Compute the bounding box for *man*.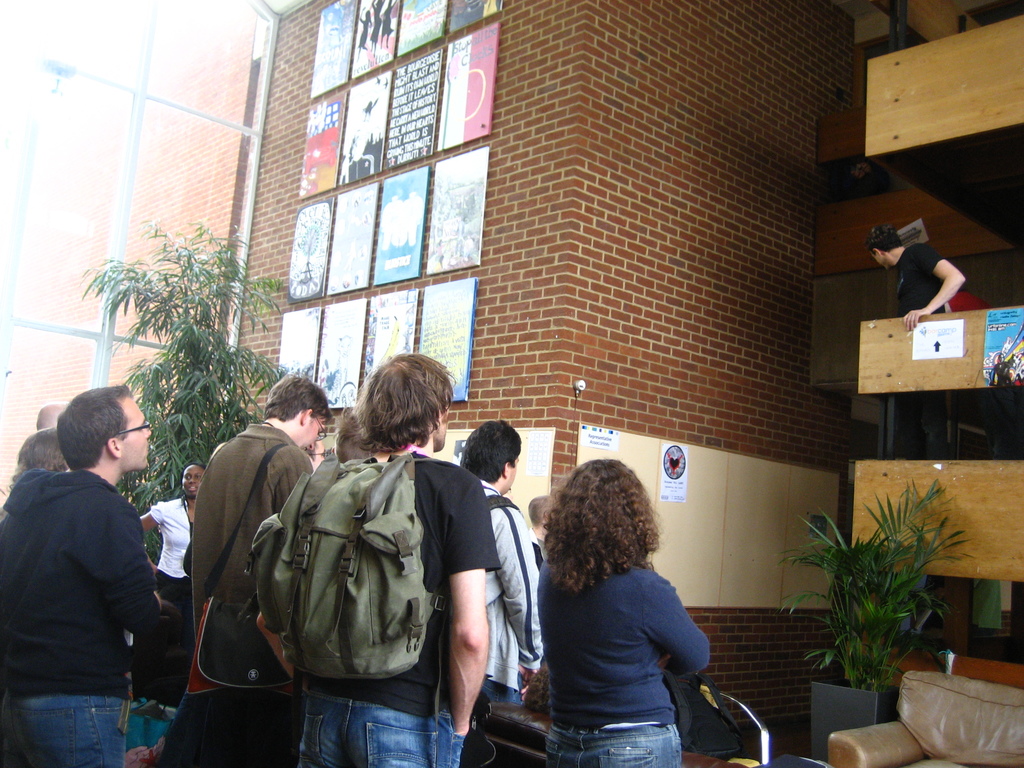
crop(863, 223, 965, 331).
